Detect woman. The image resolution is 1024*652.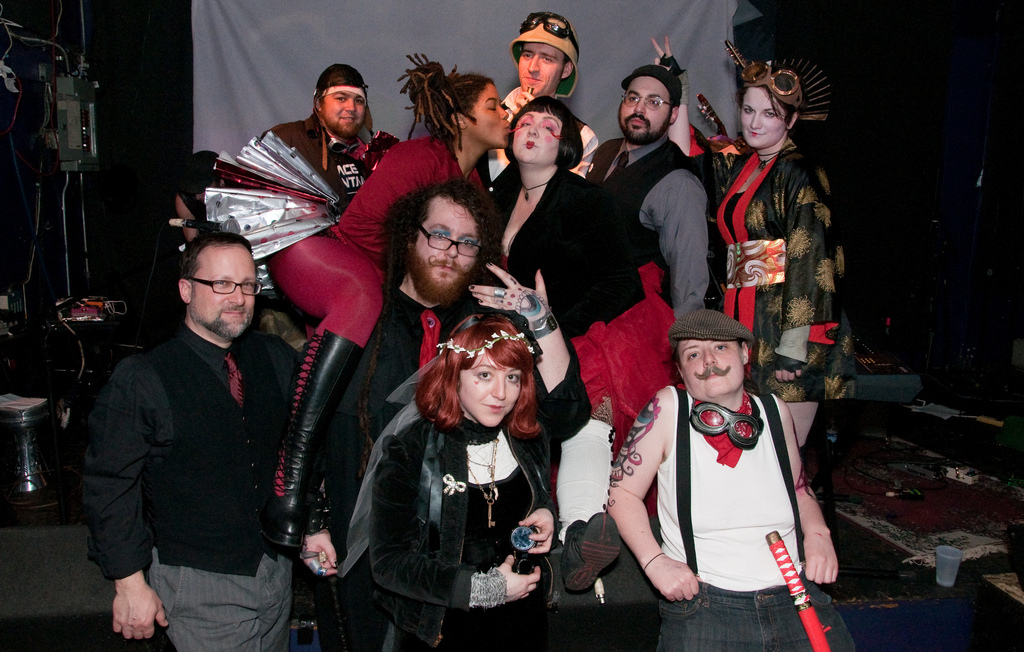
l=339, t=310, r=560, b=651.
